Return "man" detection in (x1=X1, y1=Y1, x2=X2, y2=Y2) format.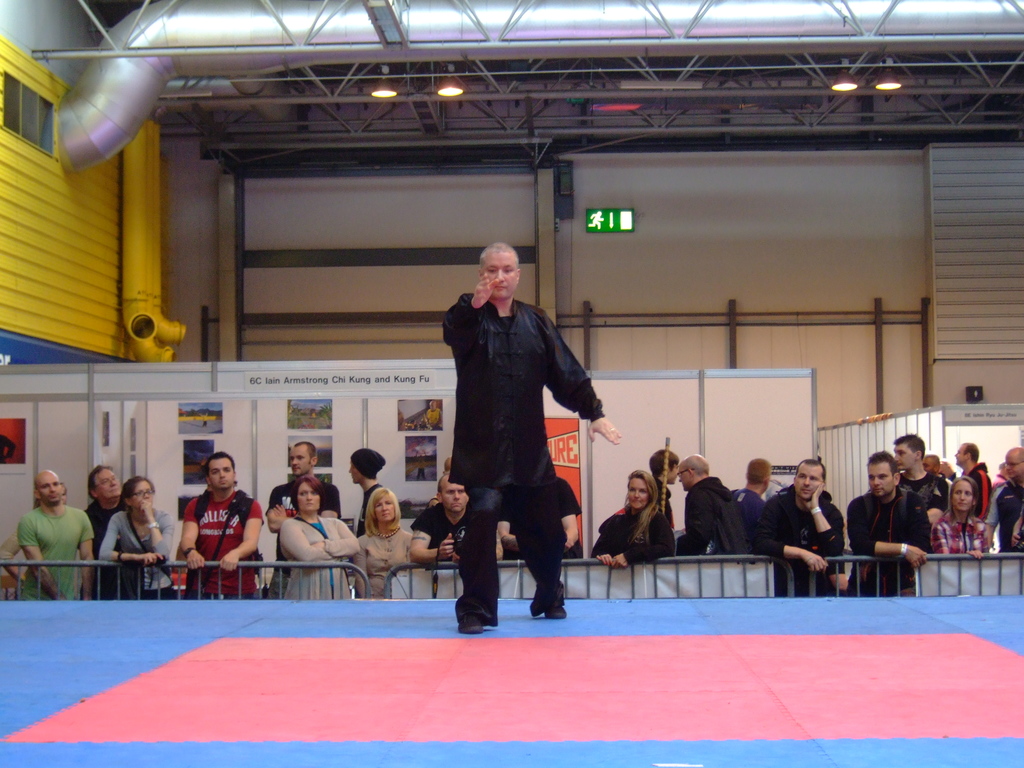
(x1=728, y1=451, x2=776, y2=512).
